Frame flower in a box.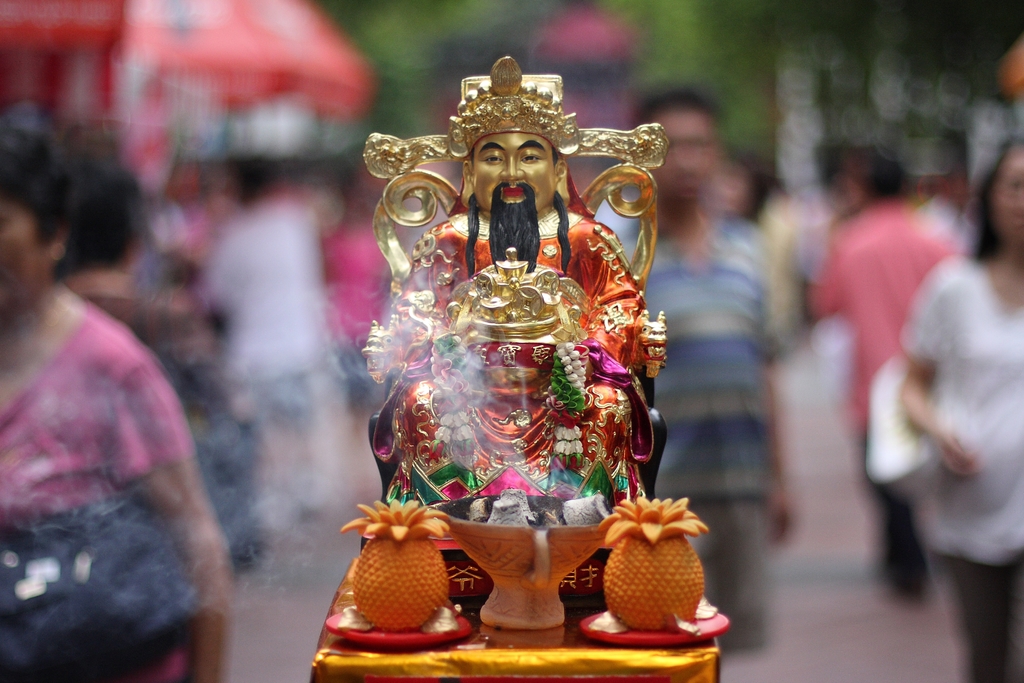
rect(339, 496, 453, 546).
